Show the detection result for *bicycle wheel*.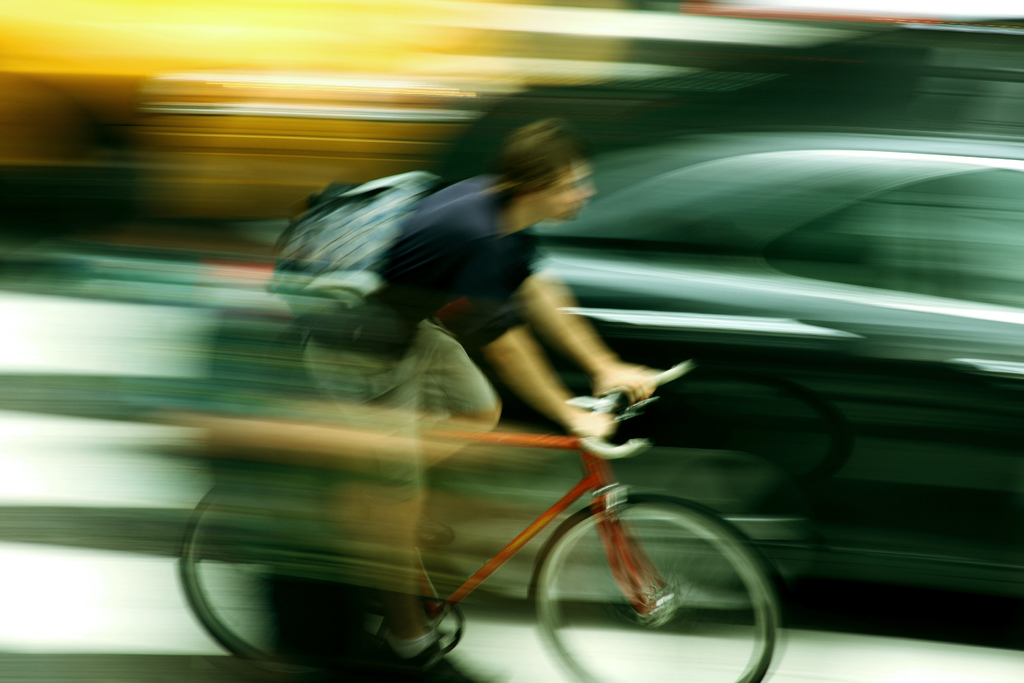
x1=180 y1=466 x2=381 y2=682.
